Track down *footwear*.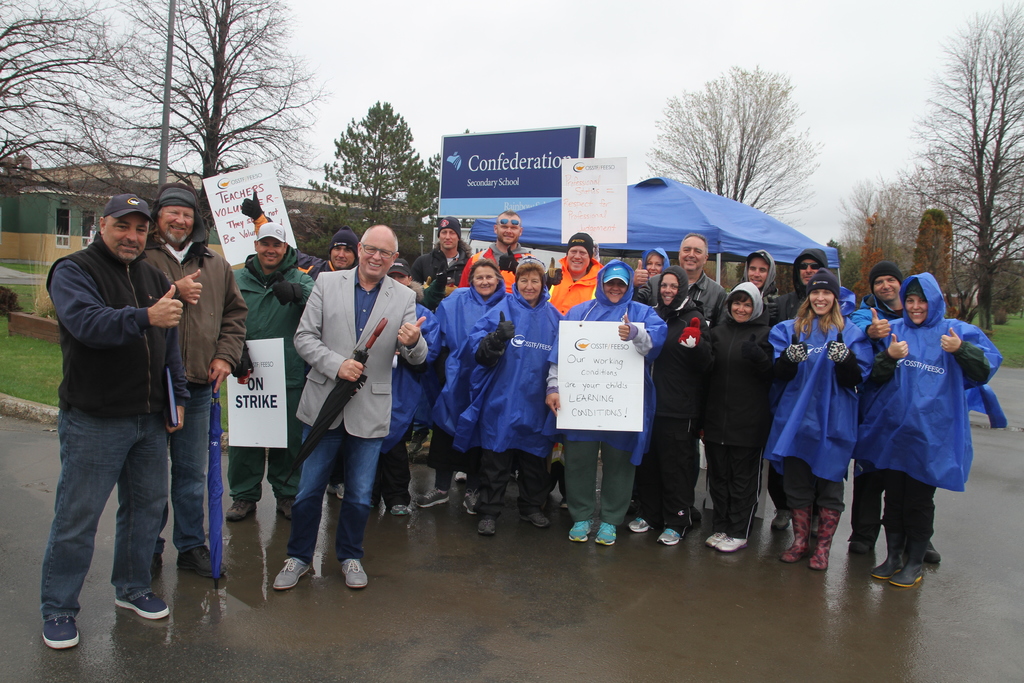
Tracked to left=658, top=526, right=682, bottom=546.
